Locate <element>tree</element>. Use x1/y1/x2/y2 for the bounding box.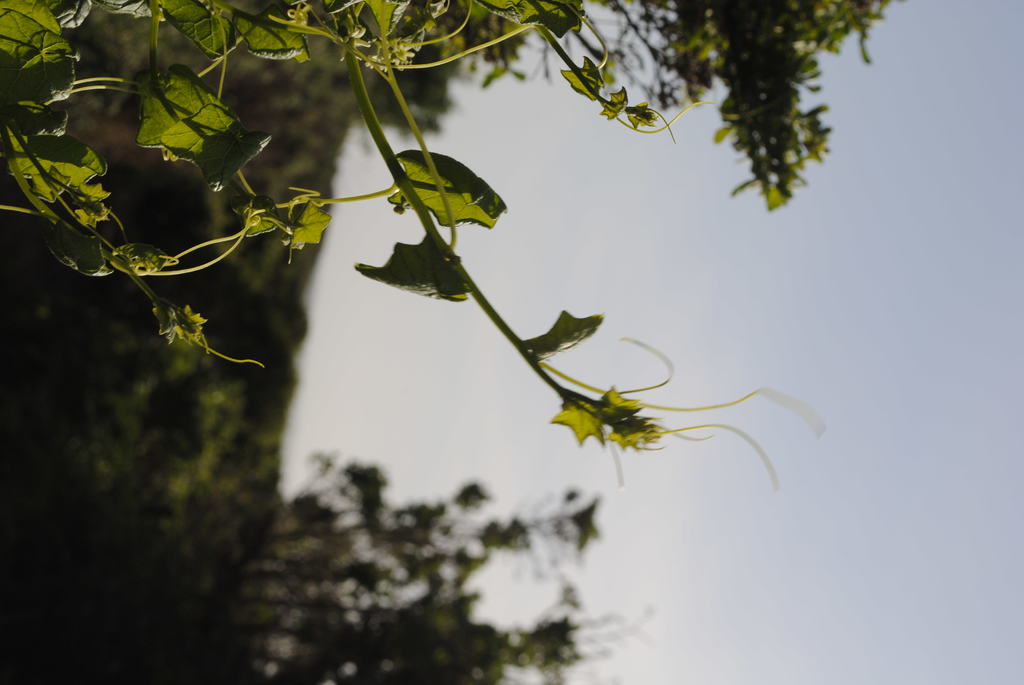
250/441/661/684.
